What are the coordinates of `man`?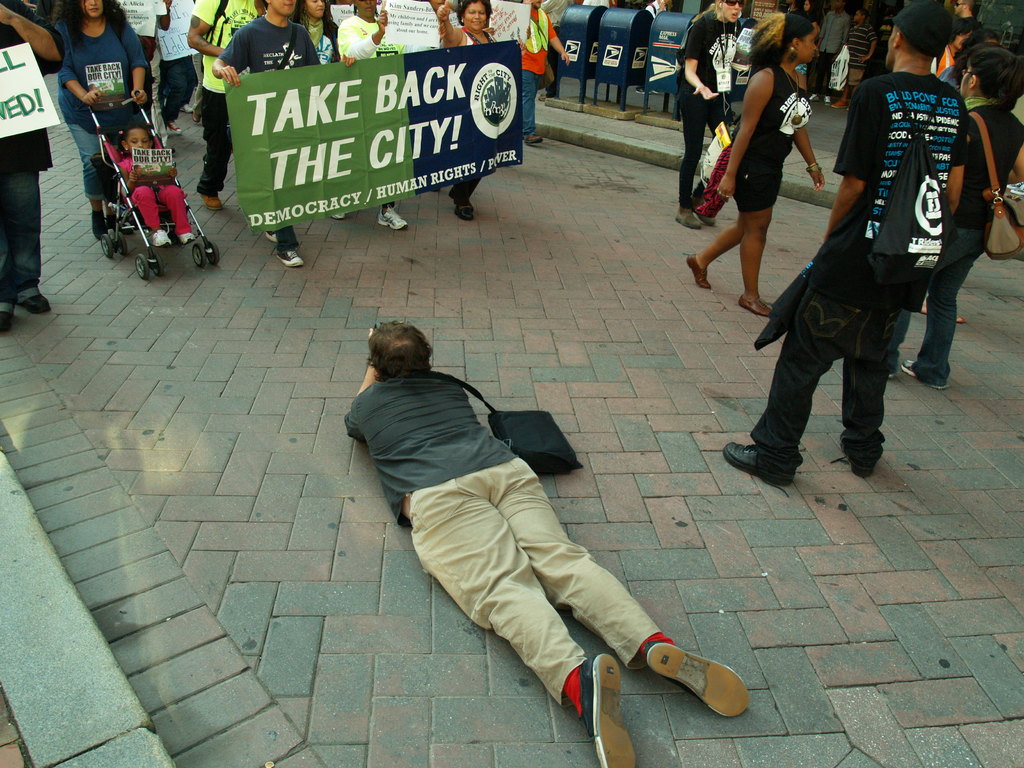
{"x1": 148, "y1": 0, "x2": 202, "y2": 137}.
